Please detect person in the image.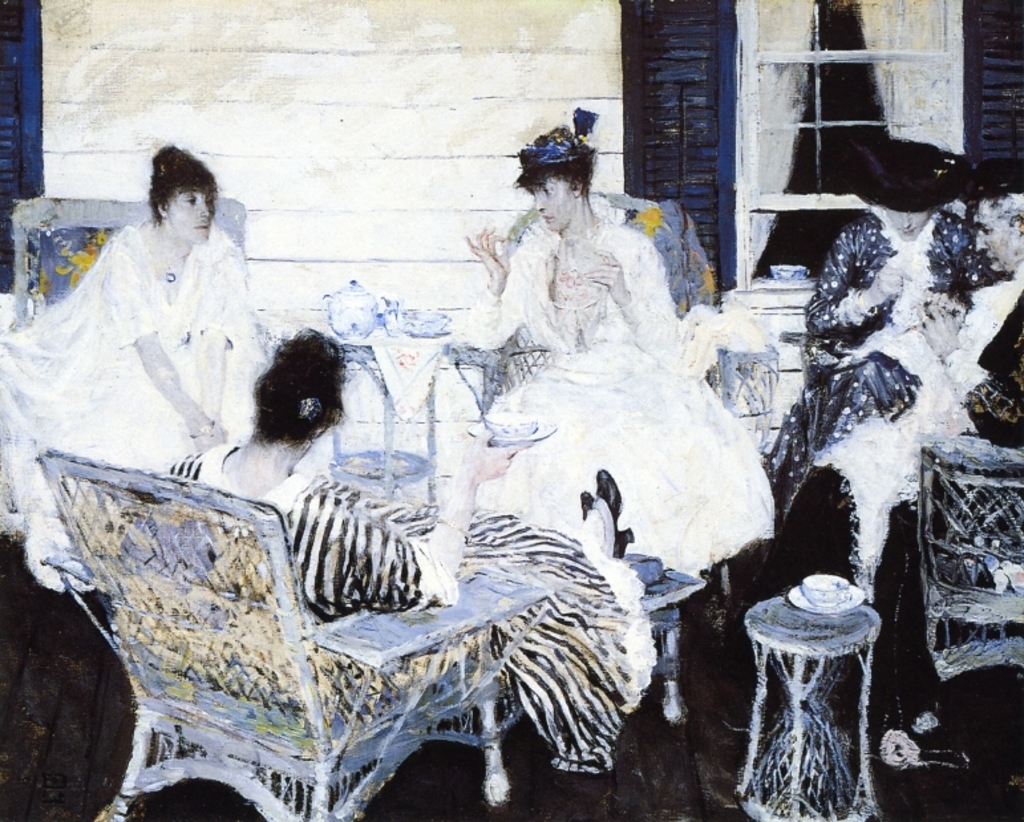
bbox=(157, 332, 659, 762).
